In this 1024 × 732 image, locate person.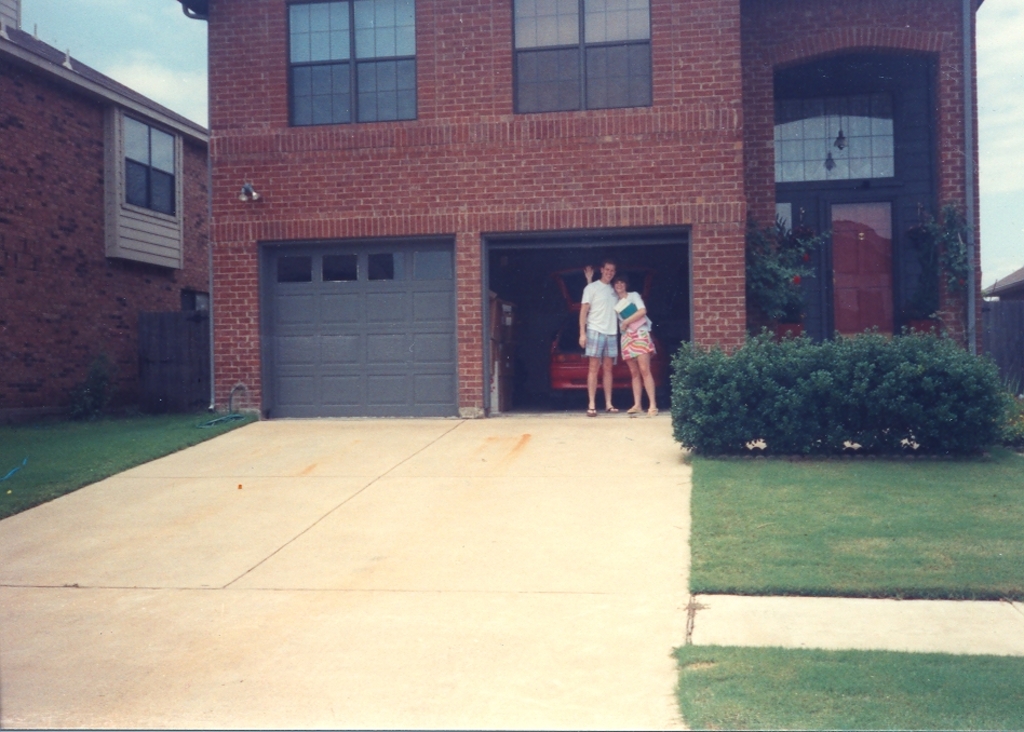
Bounding box: locate(582, 270, 664, 416).
